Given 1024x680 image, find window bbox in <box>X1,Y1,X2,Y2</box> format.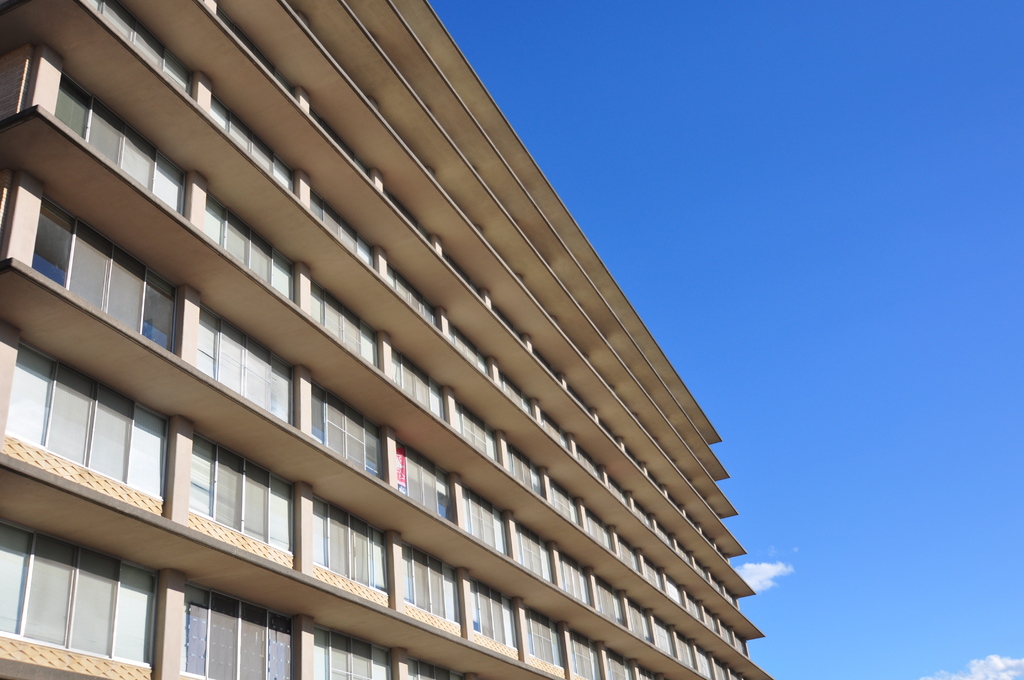
<box>596,584,630,625</box>.
